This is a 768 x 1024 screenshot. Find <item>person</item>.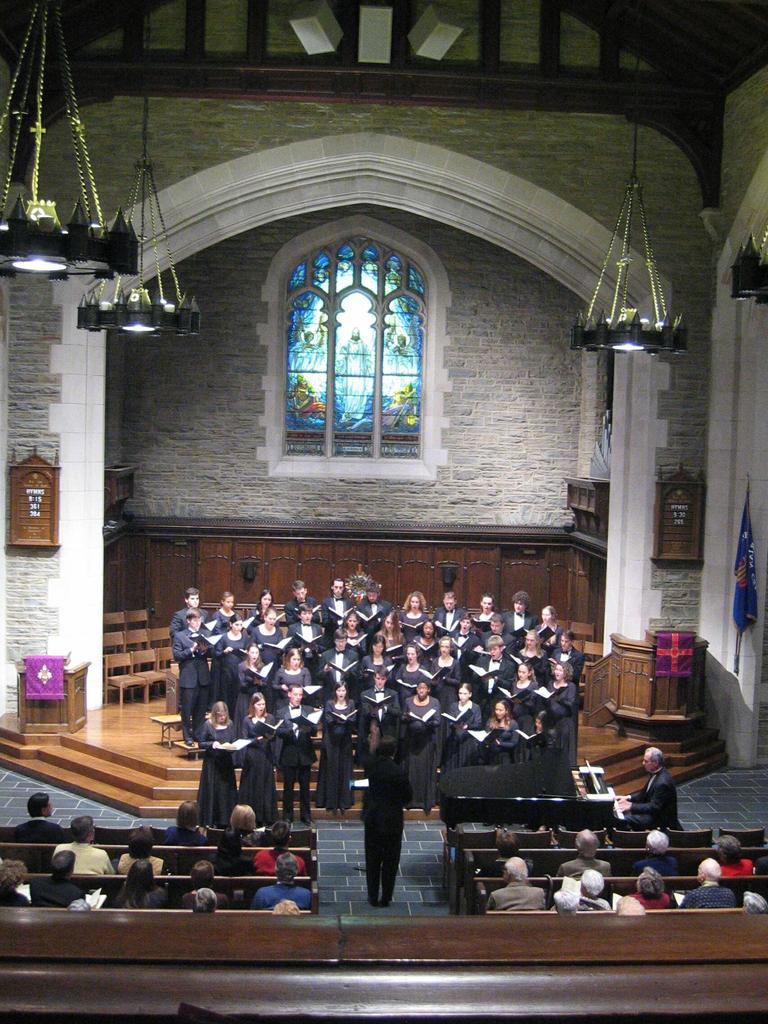
Bounding box: pyautogui.locateOnScreen(477, 829, 535, 879).
